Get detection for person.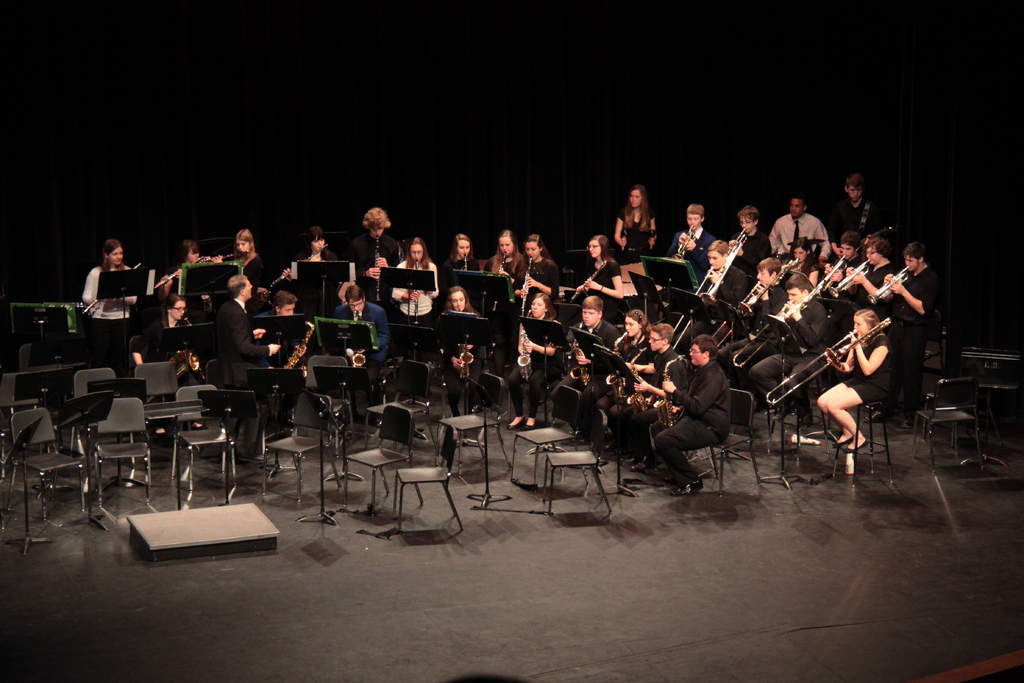
Detection: bbox(449, 284, 486, 420).
